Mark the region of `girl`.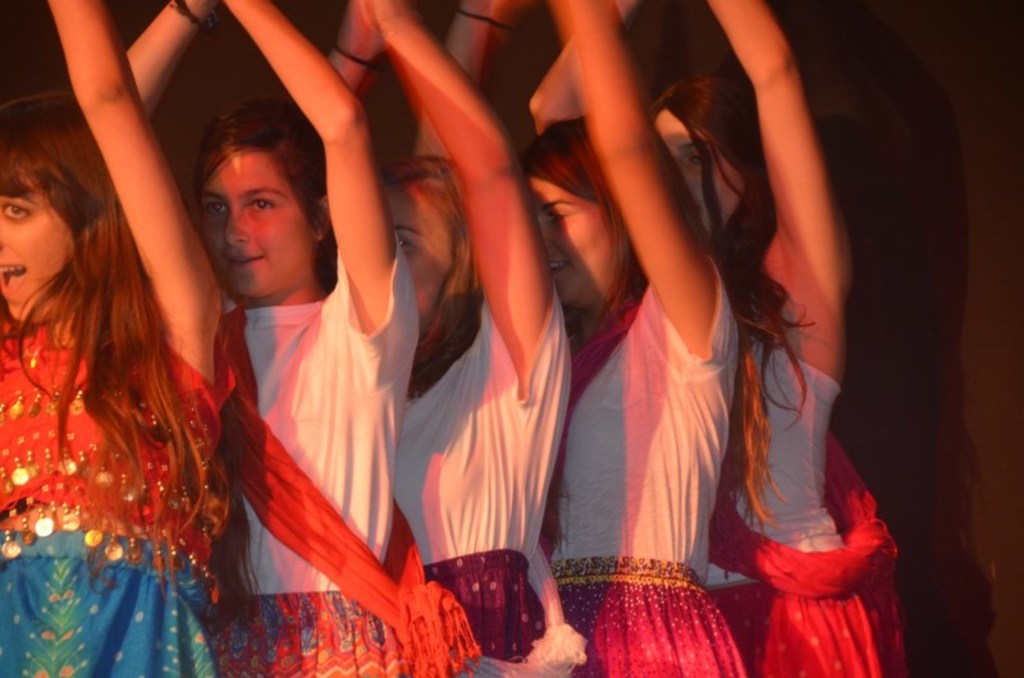
Region: <bbox>124, 0, 476, 674</bbox>.
